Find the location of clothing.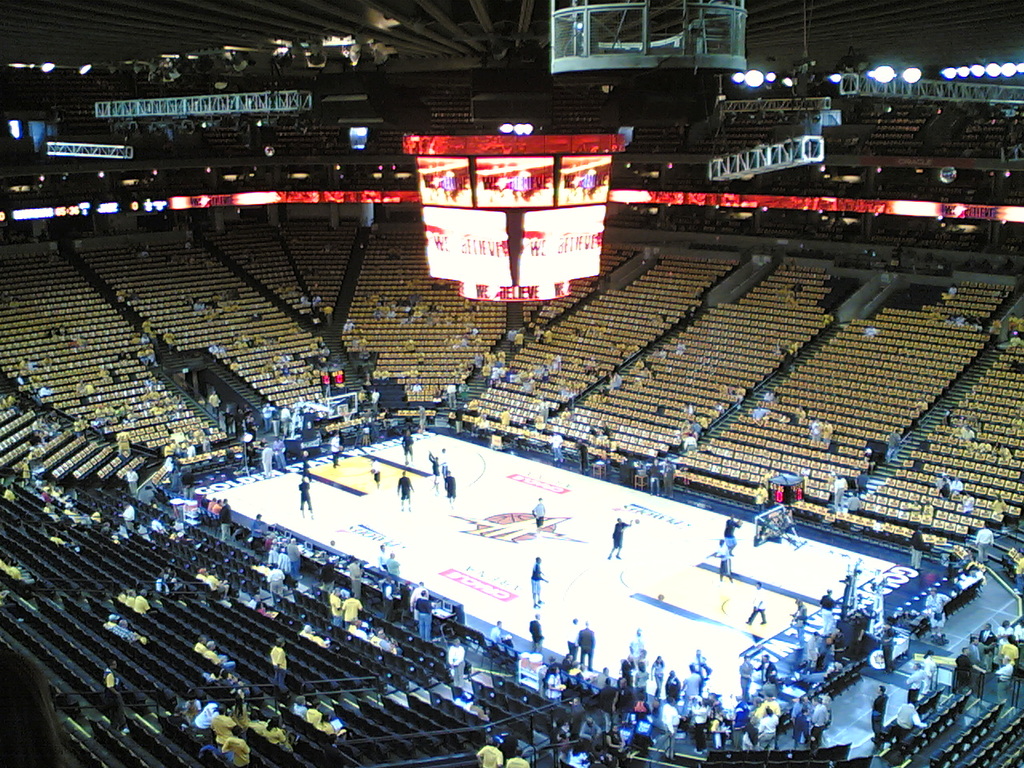
Location: <region>361, 429, 370, 445</region>.
